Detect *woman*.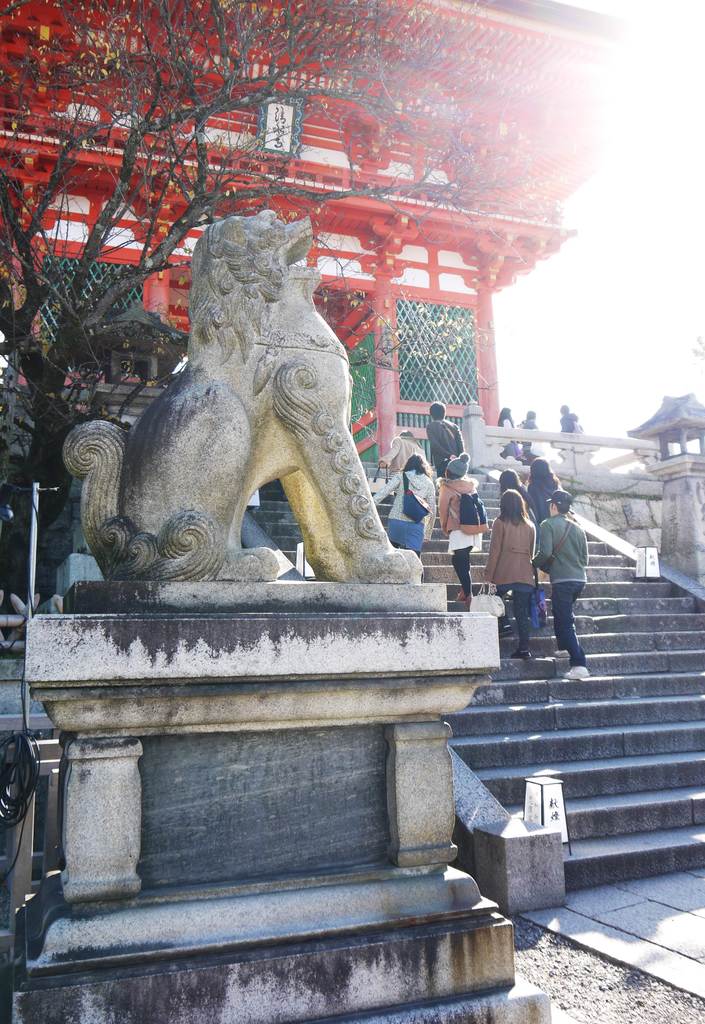
Detected at x1=377 y1=451 x2=434 y2=570.
